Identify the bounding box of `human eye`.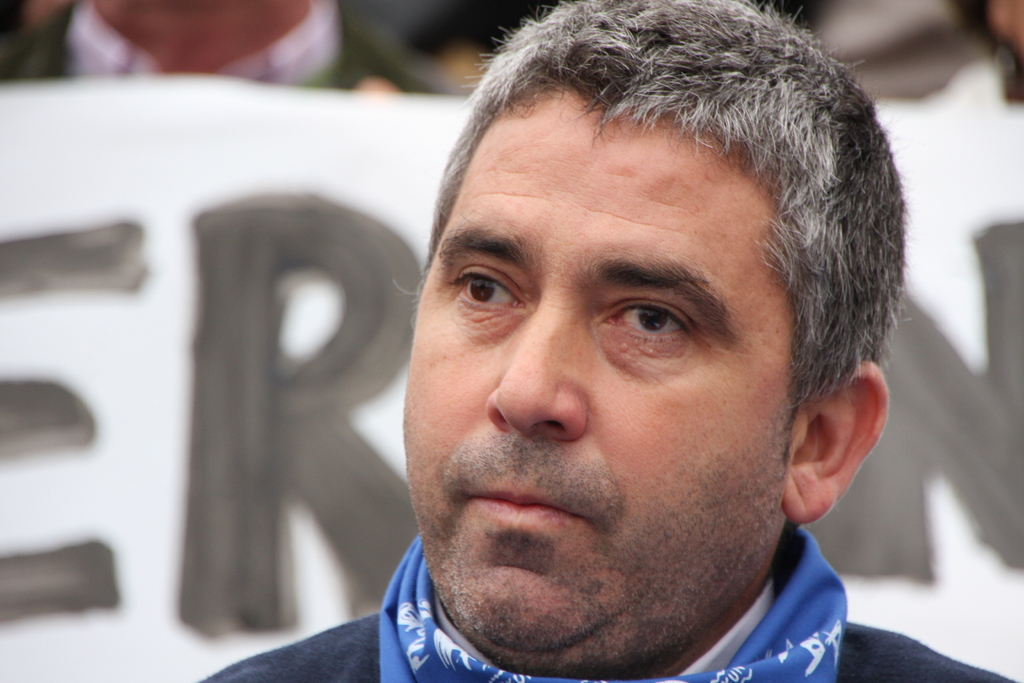
bbox=(446, 265, 530, 322).
